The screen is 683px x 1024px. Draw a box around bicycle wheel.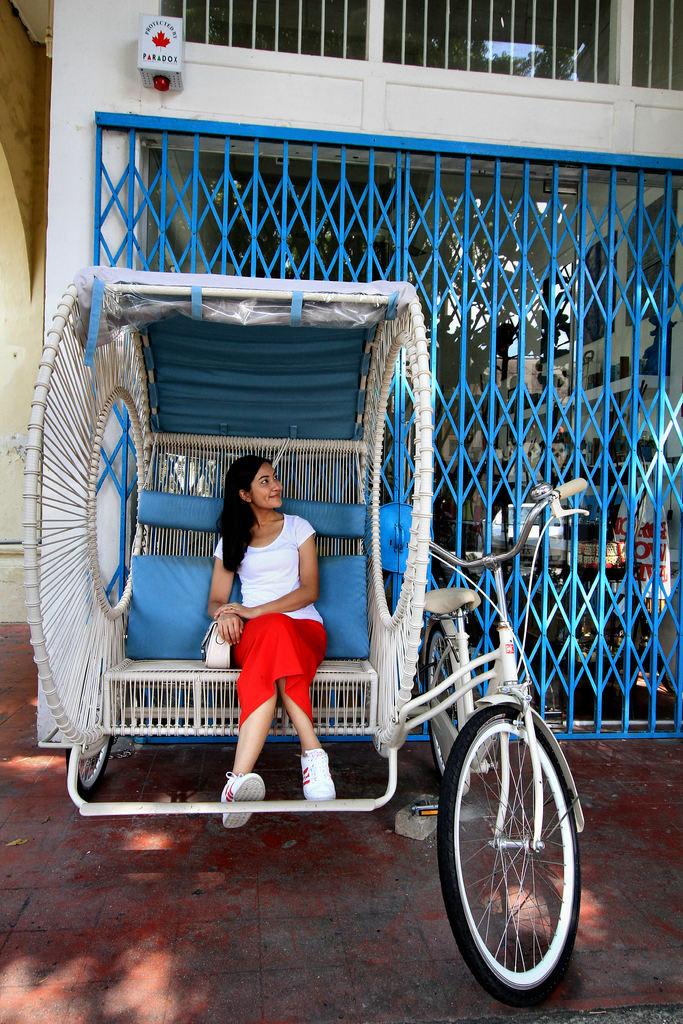
box=[434, 705, 581, 998].
